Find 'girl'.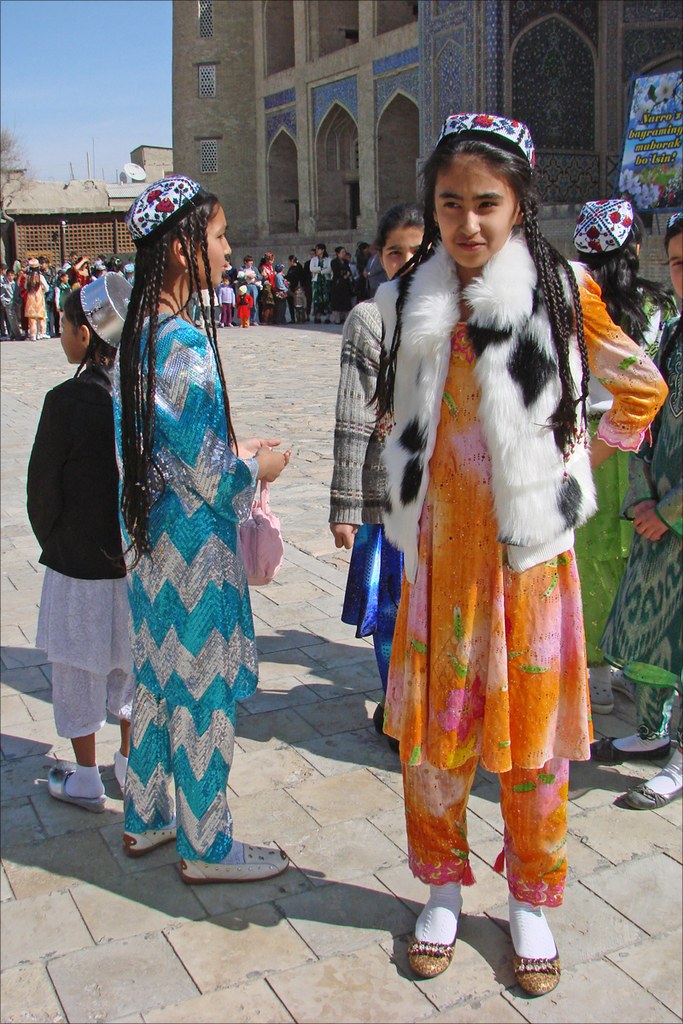
l=257, t=266, r=271, b=323.
